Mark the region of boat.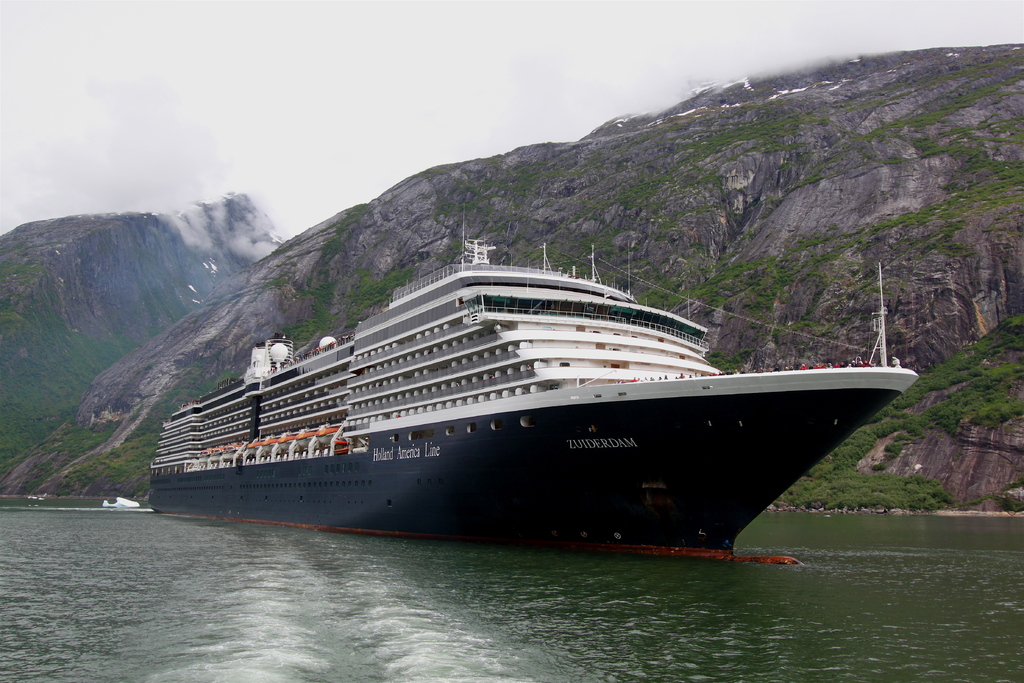
Region: box(159, 241, 895, 548).
